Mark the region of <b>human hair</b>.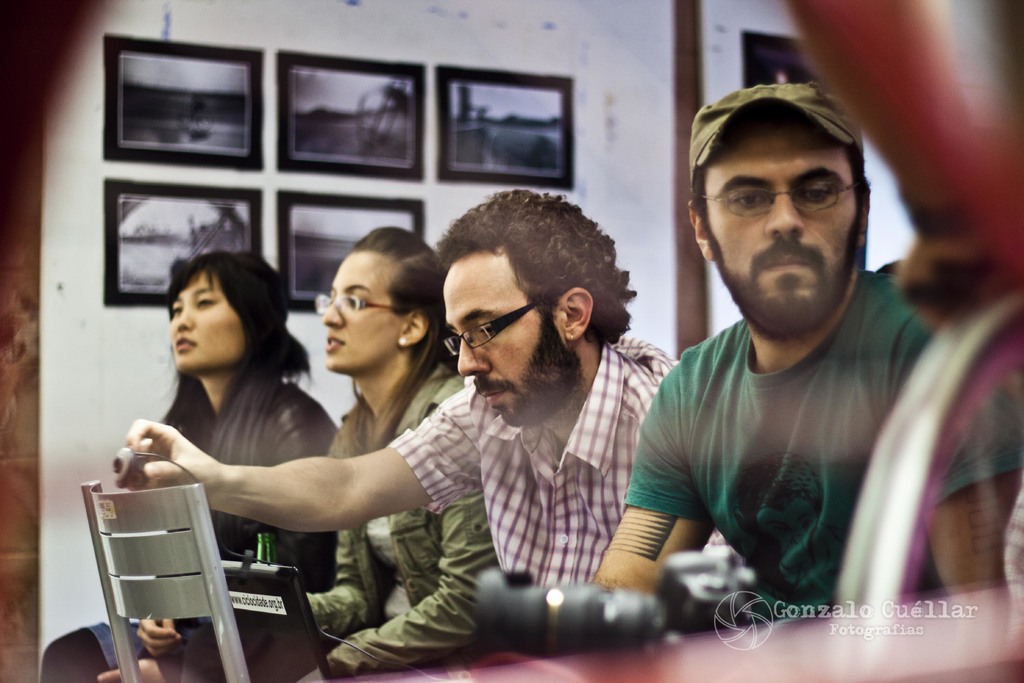
Region: 429:199:618:373.
